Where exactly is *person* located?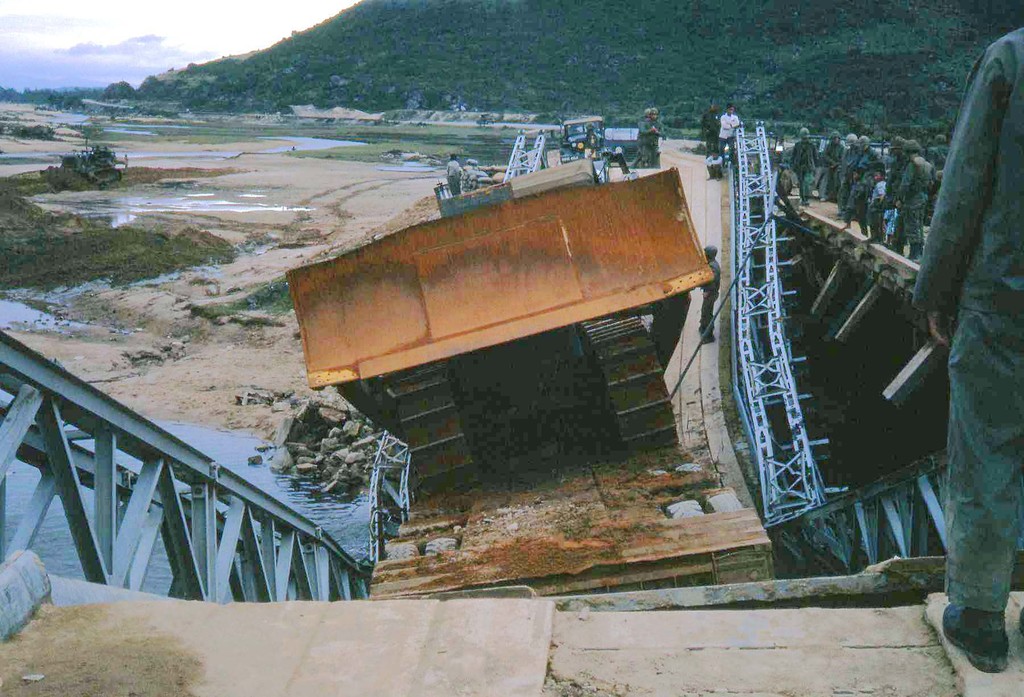
Its bounding box is (931, 133, 948, 180).
